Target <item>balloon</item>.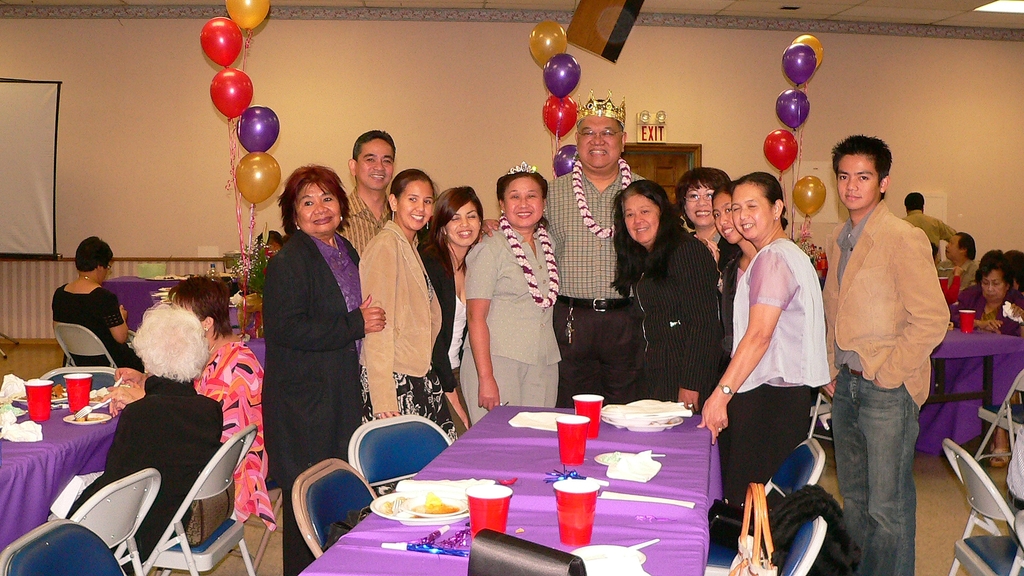
Target region: bbox(543, 96, 577, 135).
